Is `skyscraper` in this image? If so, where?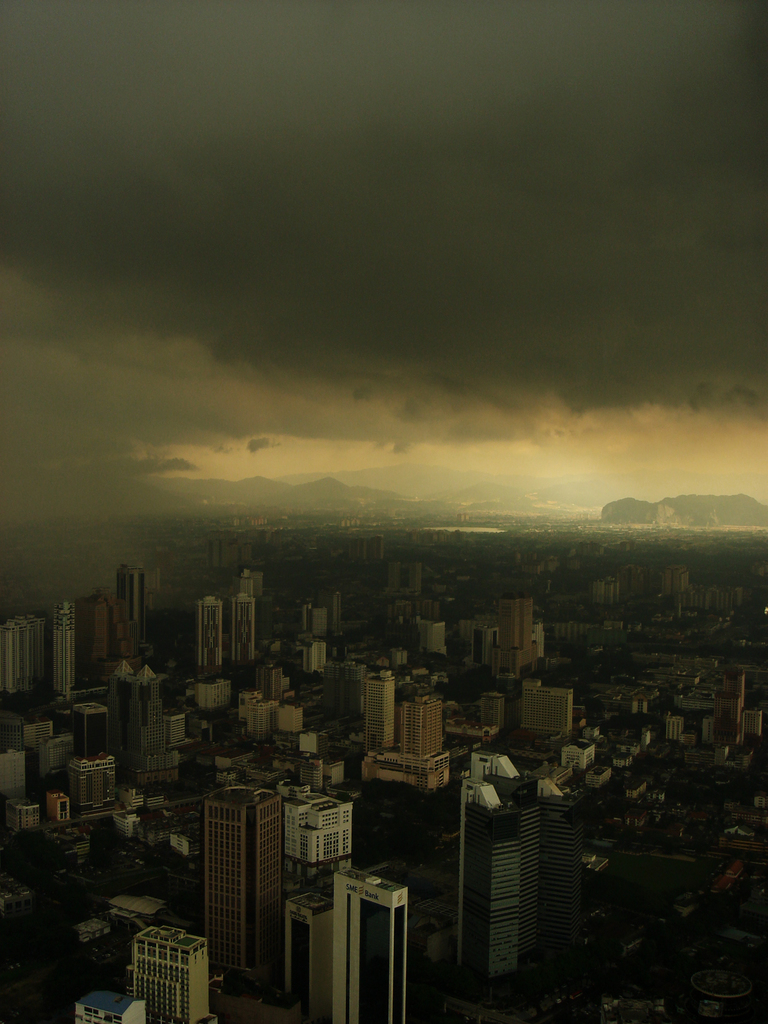
Yes, at left=362, top=672, right=398, bottom=756.
